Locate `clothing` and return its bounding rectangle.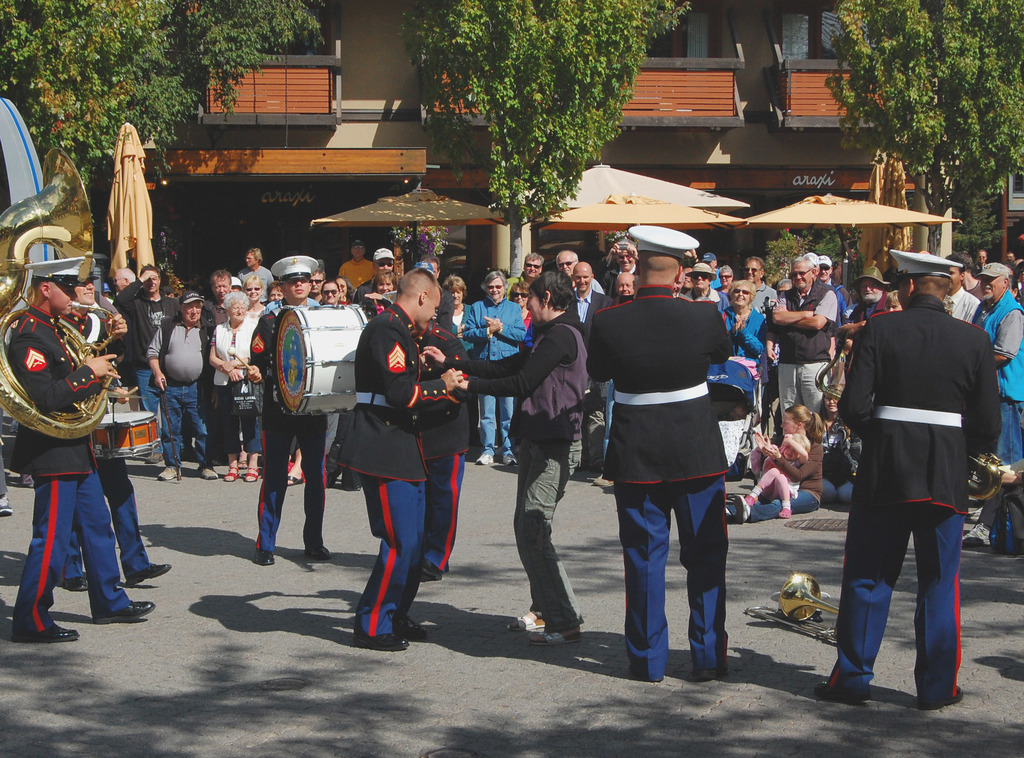
839/303/999/712.
